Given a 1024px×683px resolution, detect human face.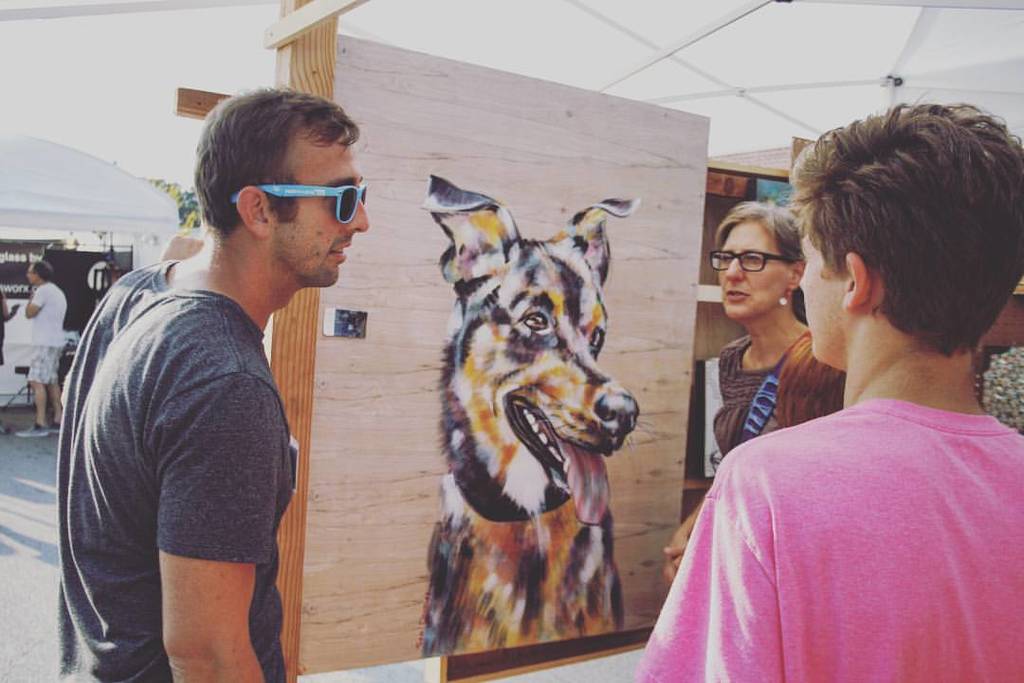
803 225 838 358.
